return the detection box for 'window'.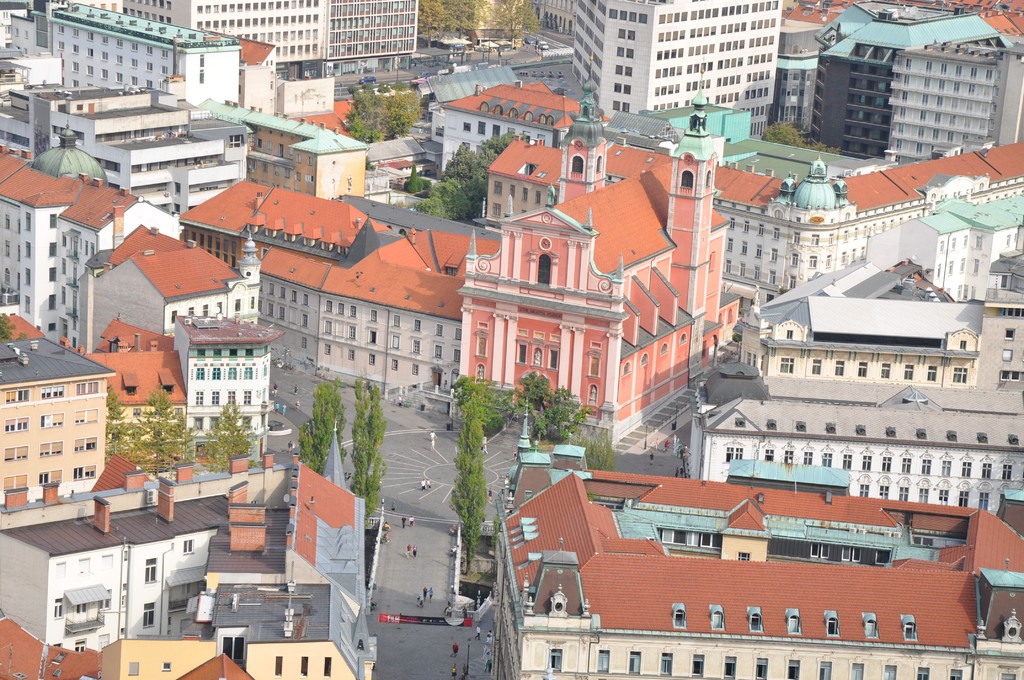
(921, 459, 932, 476).
